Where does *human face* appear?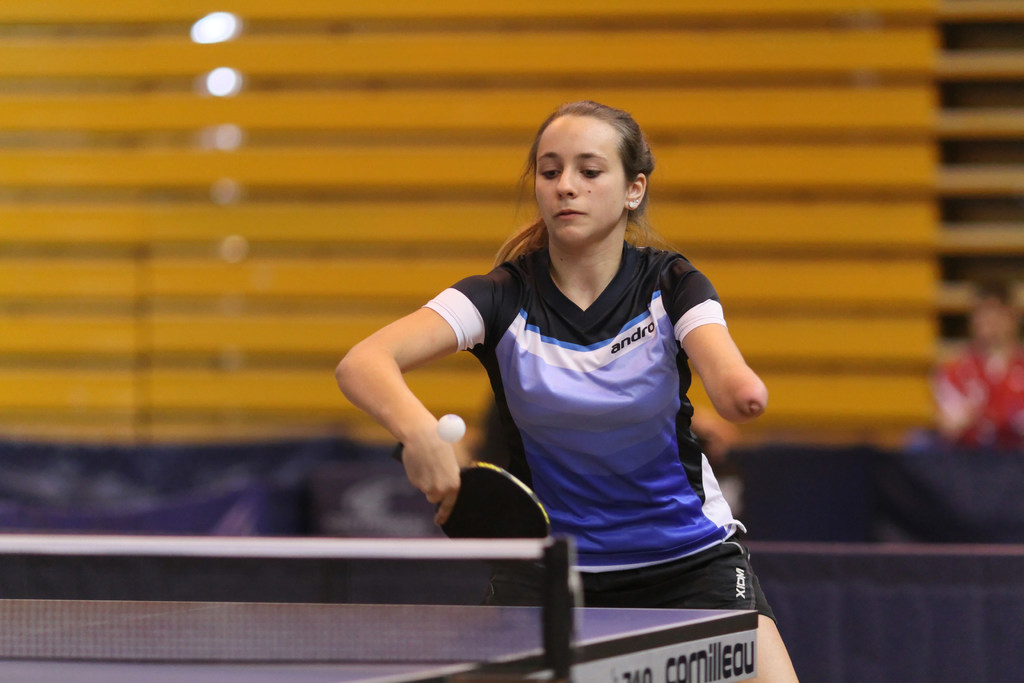
Appears at <bbox>537, 114, 633, 241</bbox>.
